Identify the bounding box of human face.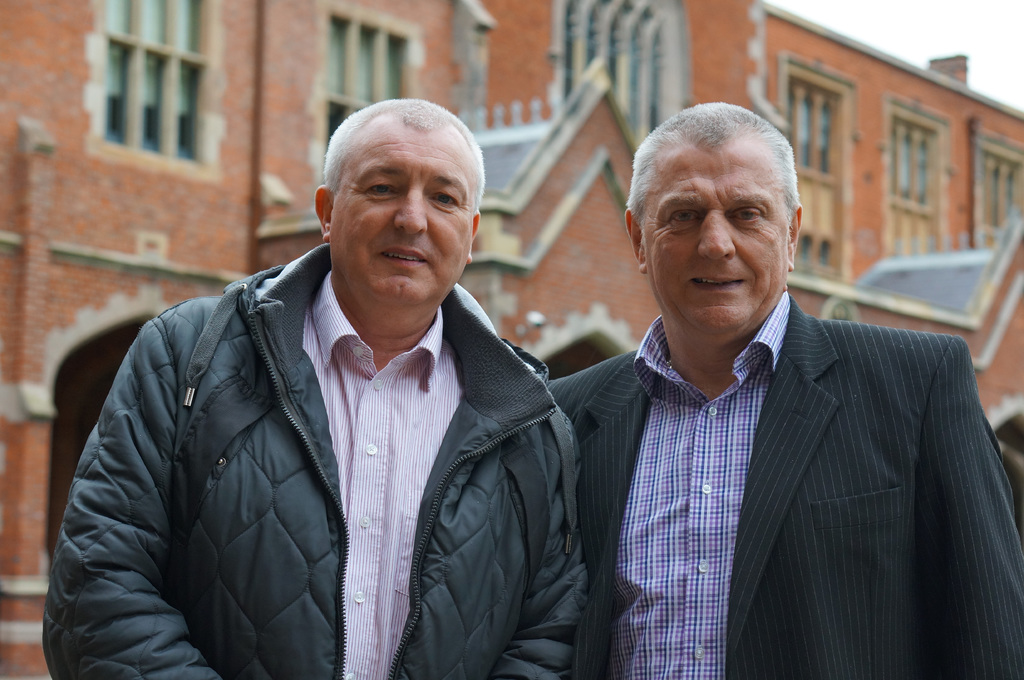
left=641, top=147, right=787, bottom=340.
